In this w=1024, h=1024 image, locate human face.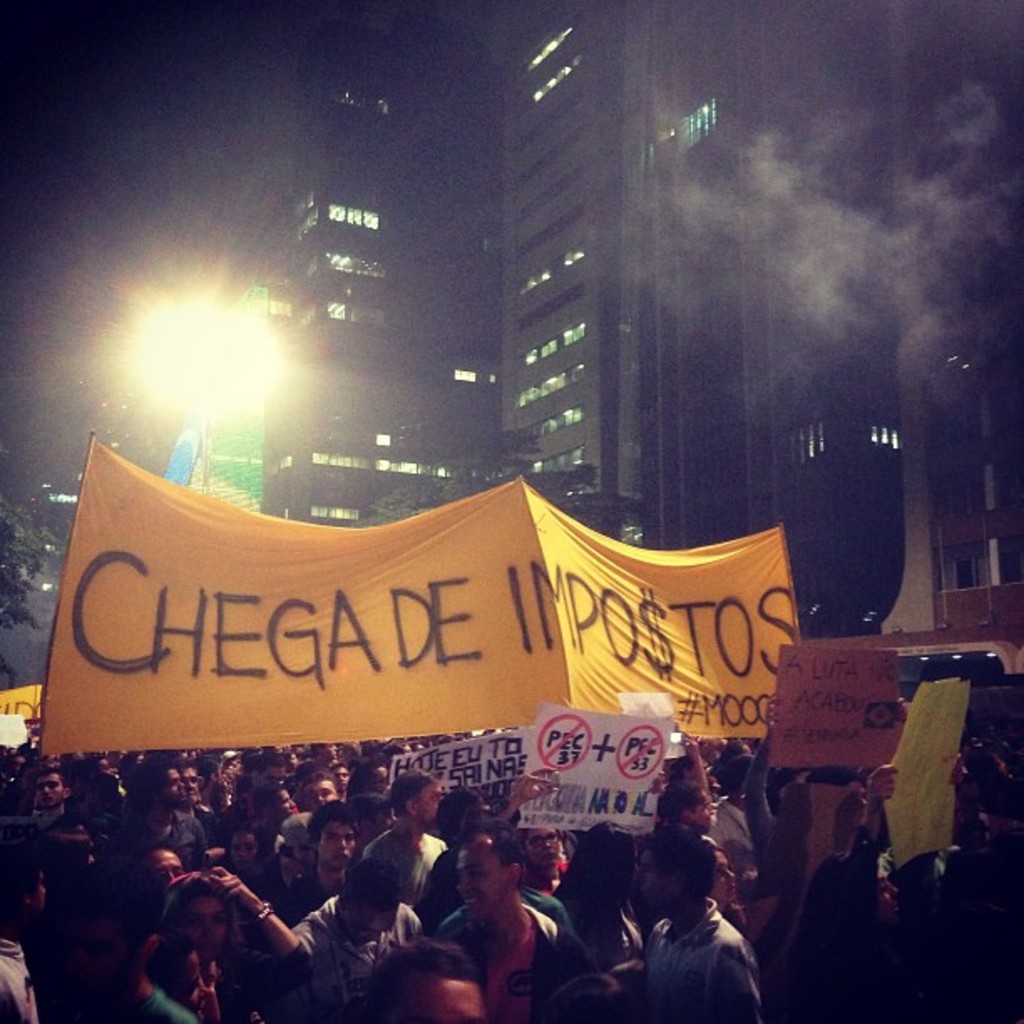
Bounding box: [186, 899, 218, 955].
